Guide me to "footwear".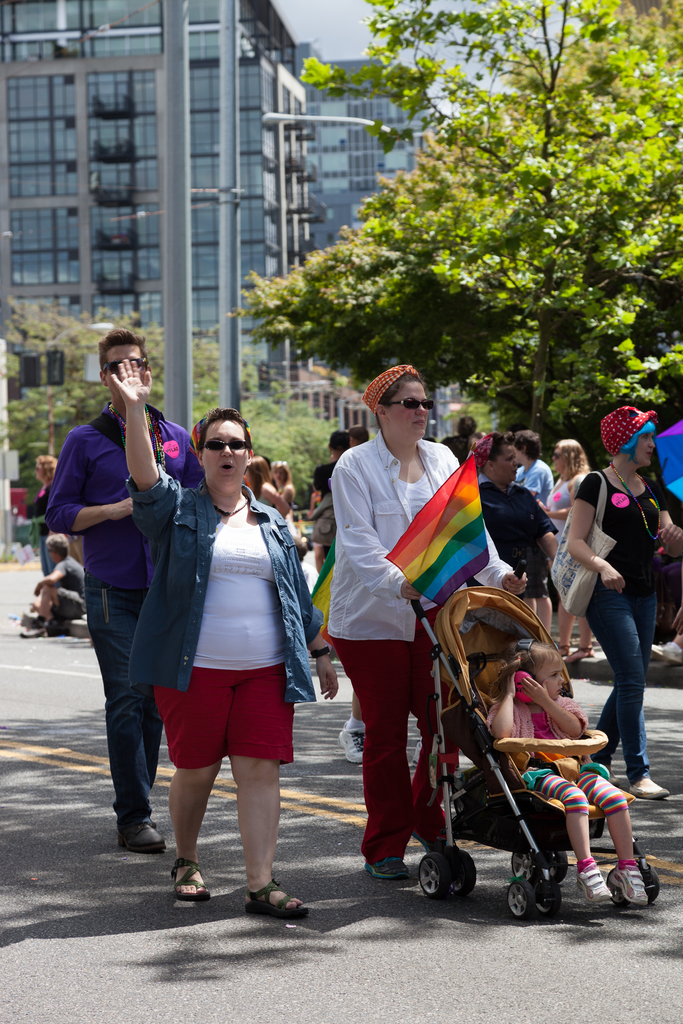
Guidance: [124,820,172,853].
